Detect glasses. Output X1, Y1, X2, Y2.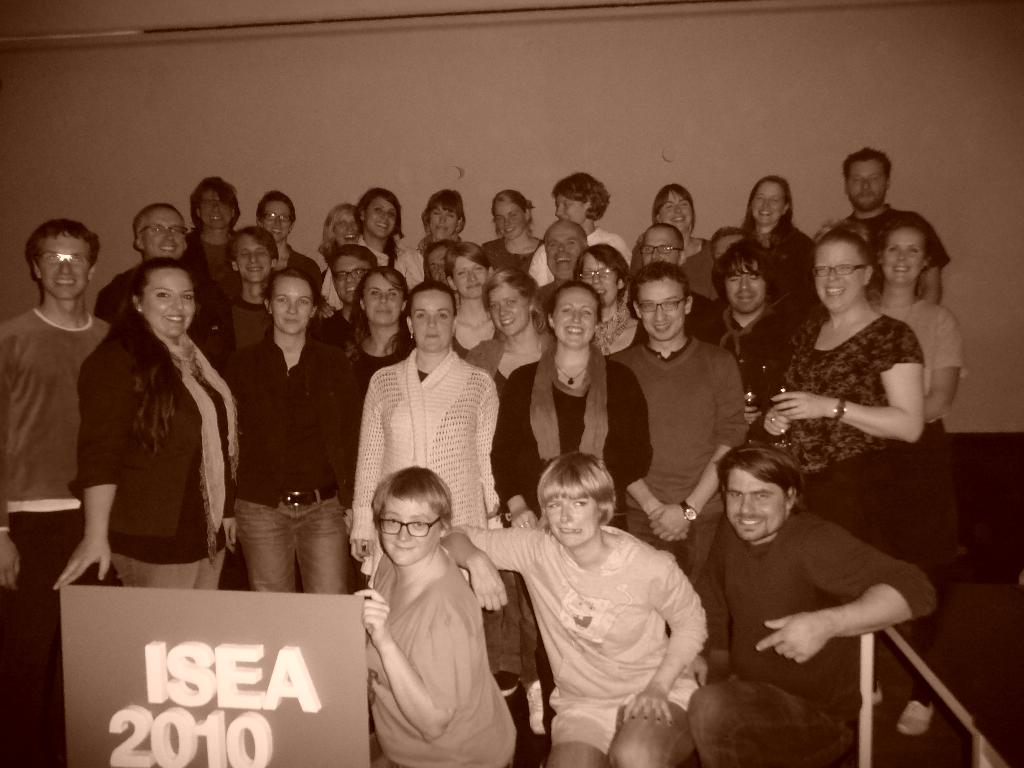
382, 518, 442, 539.
